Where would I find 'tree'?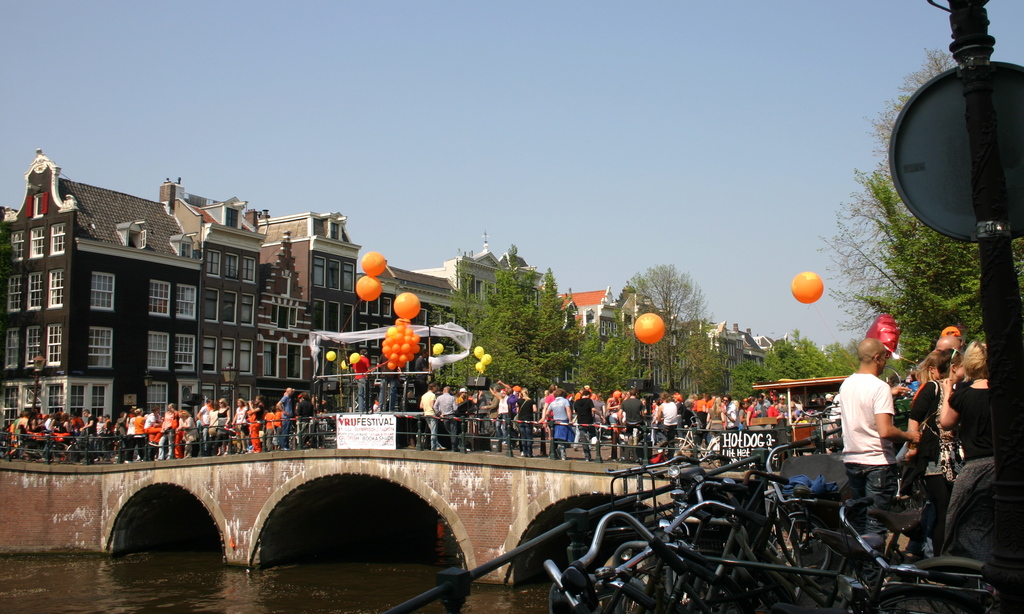
At {"x1": 732, "y1": 356, "x2": 769, "y2": 395}.
